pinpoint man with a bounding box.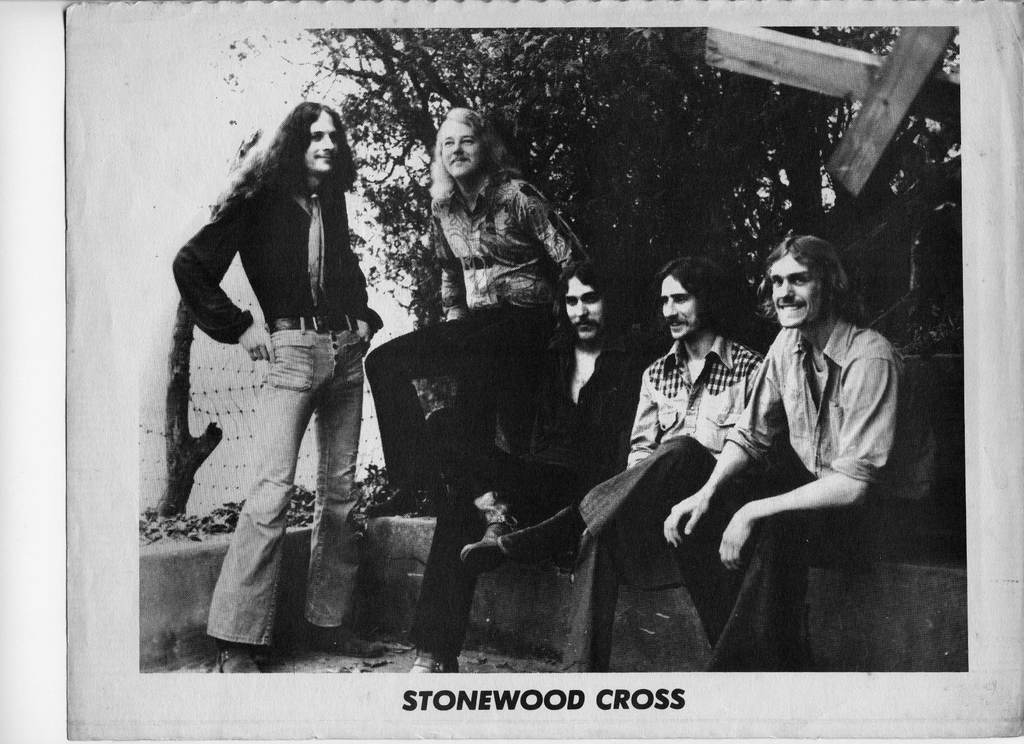
detection(662, 233, 942, 671).
